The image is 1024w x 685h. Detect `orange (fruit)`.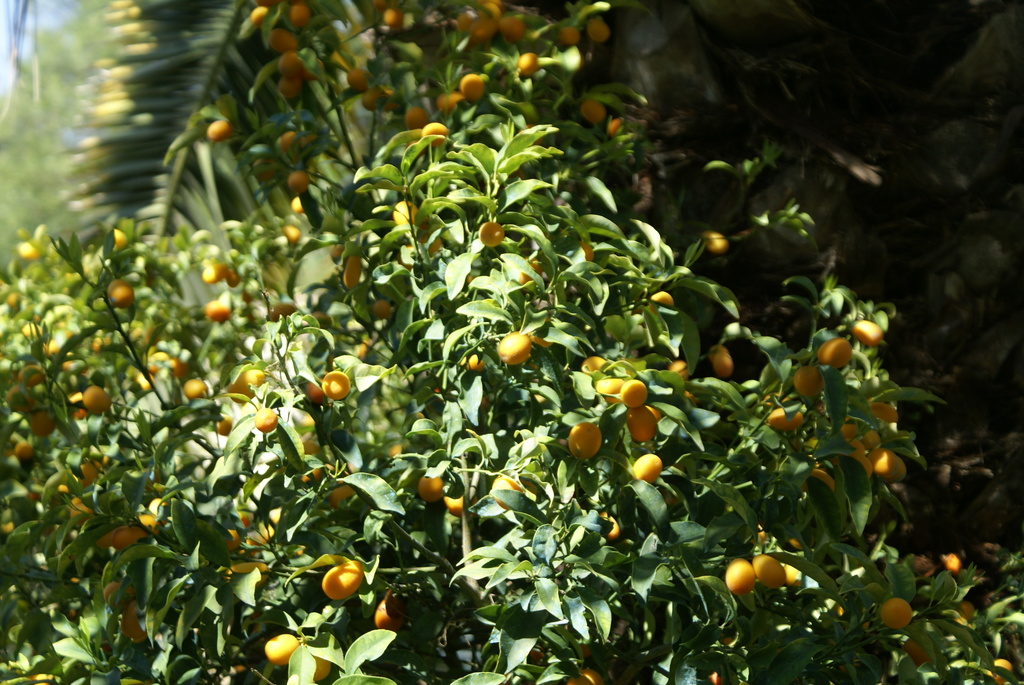
Detection: {"left": 354, "top": 73, "right": 372, "bottom": 105}.
